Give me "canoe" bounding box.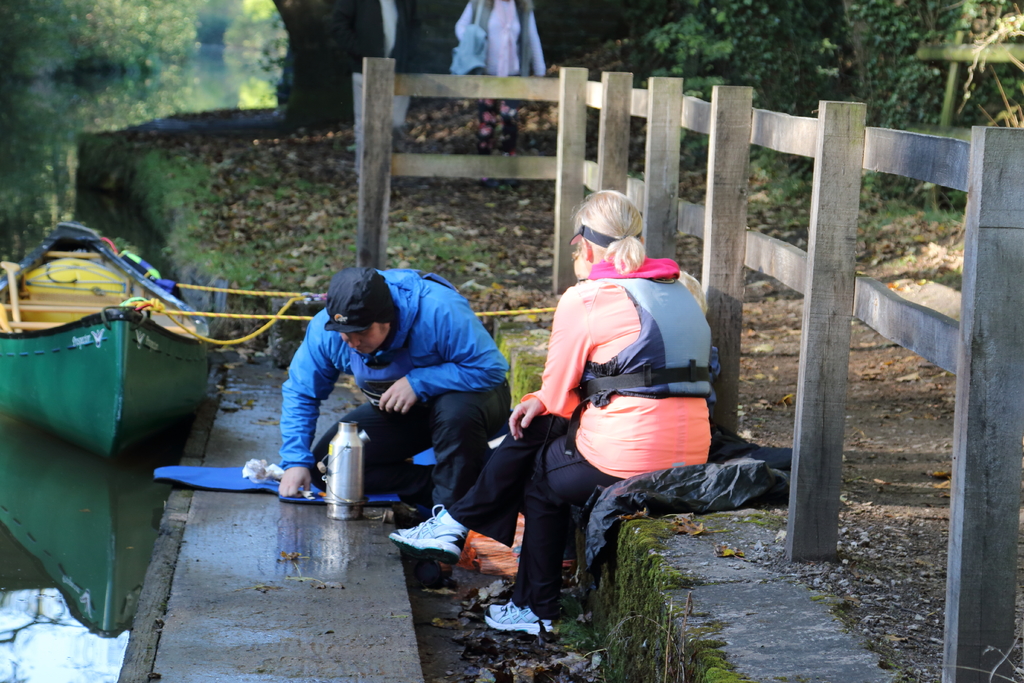
pyautogui.locateOnScreen(3, 204, 257, 467).
